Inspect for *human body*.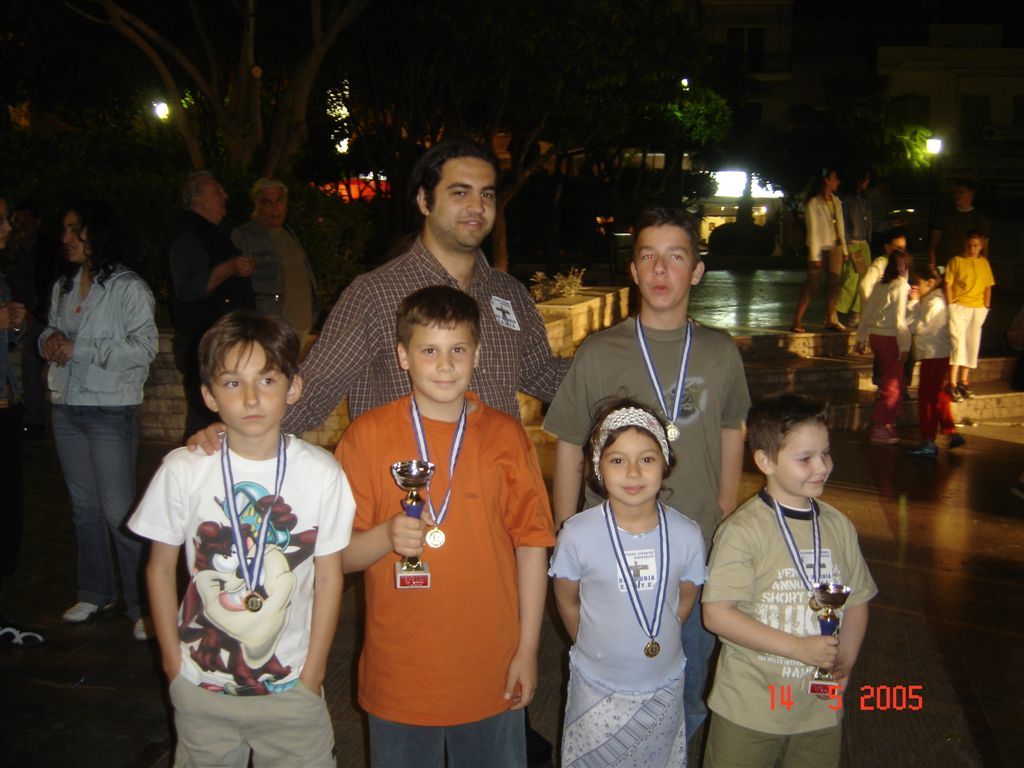
Inspection: <region>937, 253, 991, 405</region>.
